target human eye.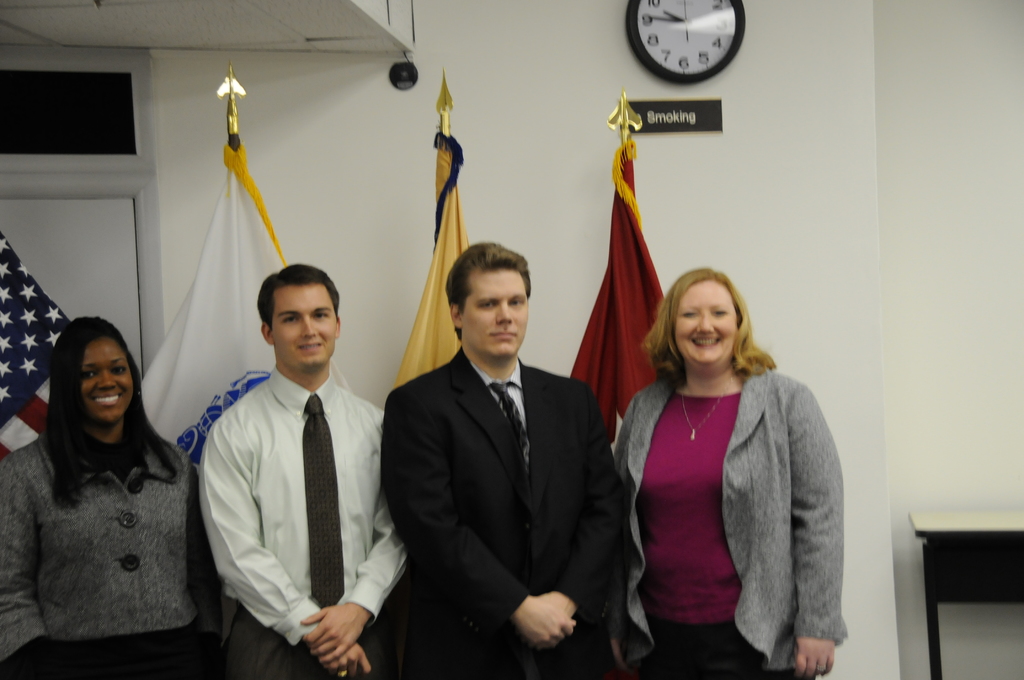
Target region: {"x1": 279, "y1": 313, "x2": 298, "y2": 325}.
